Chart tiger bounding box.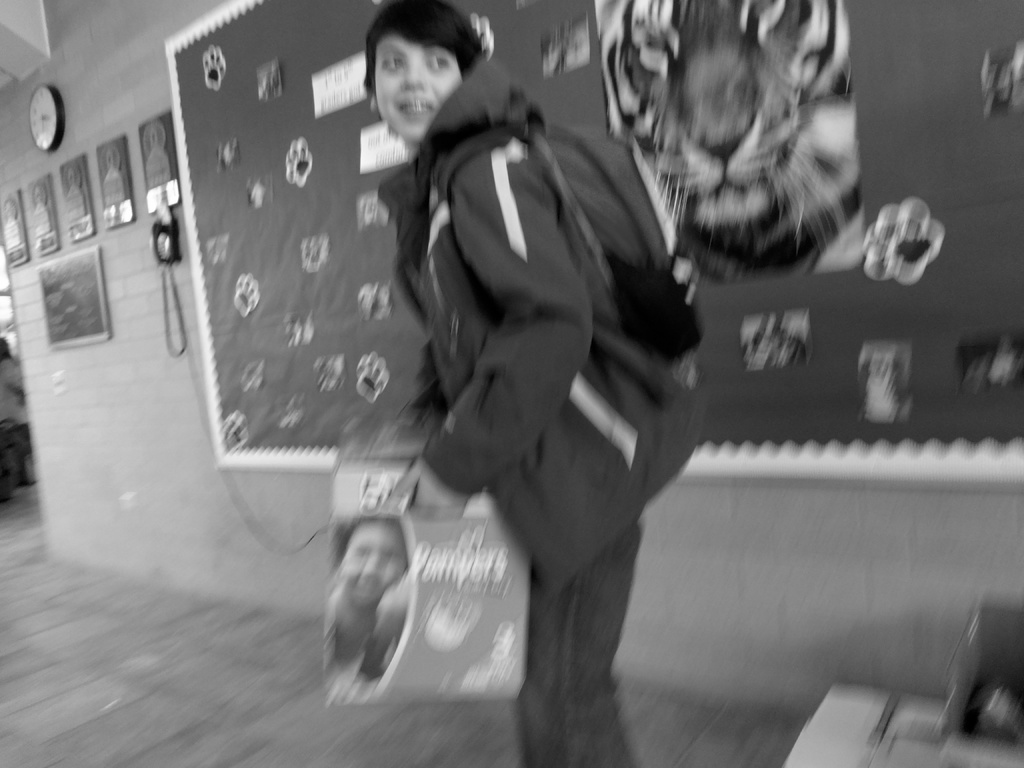
Charted: 601 0 862 284.
